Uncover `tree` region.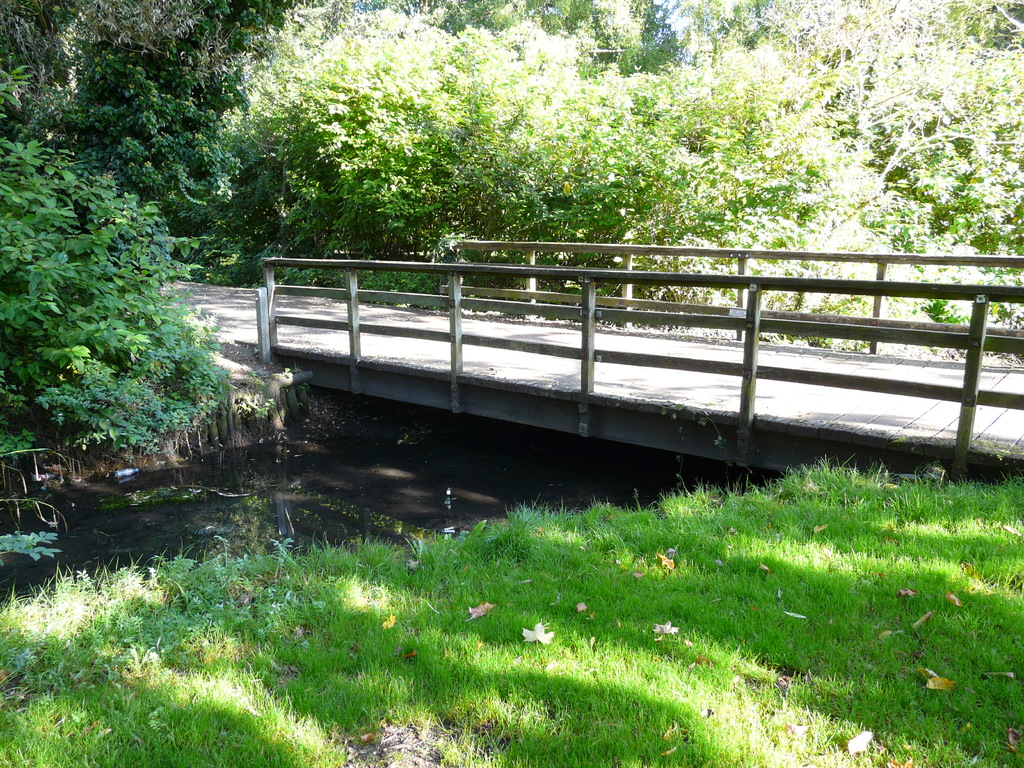
Uncovered: Rect(207, 0, 836, 282).
